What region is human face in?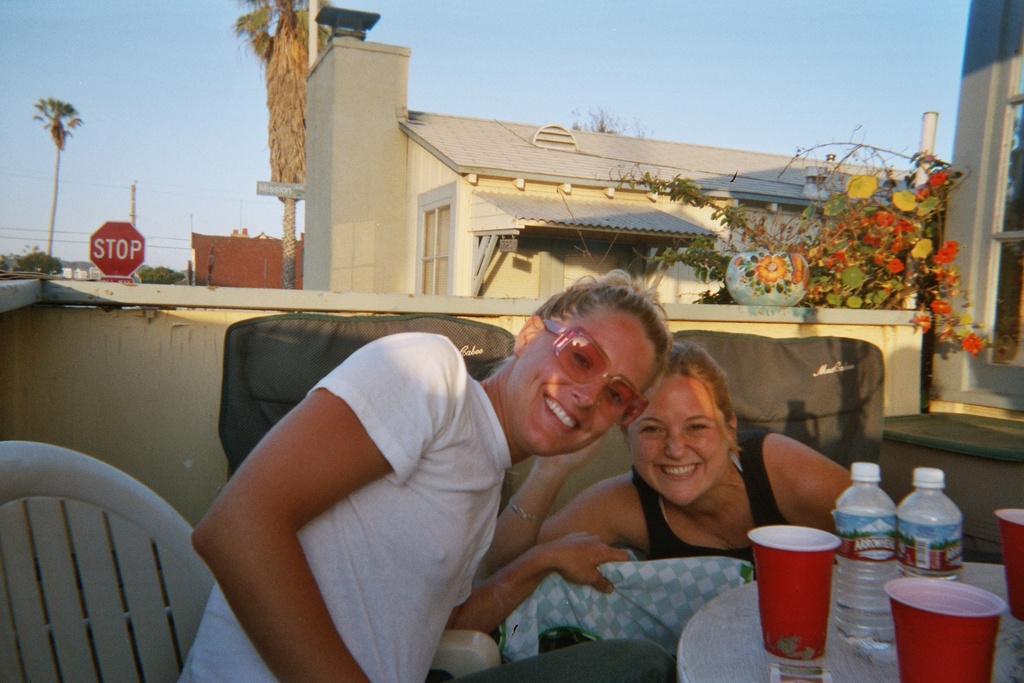
519/303/657/460.
